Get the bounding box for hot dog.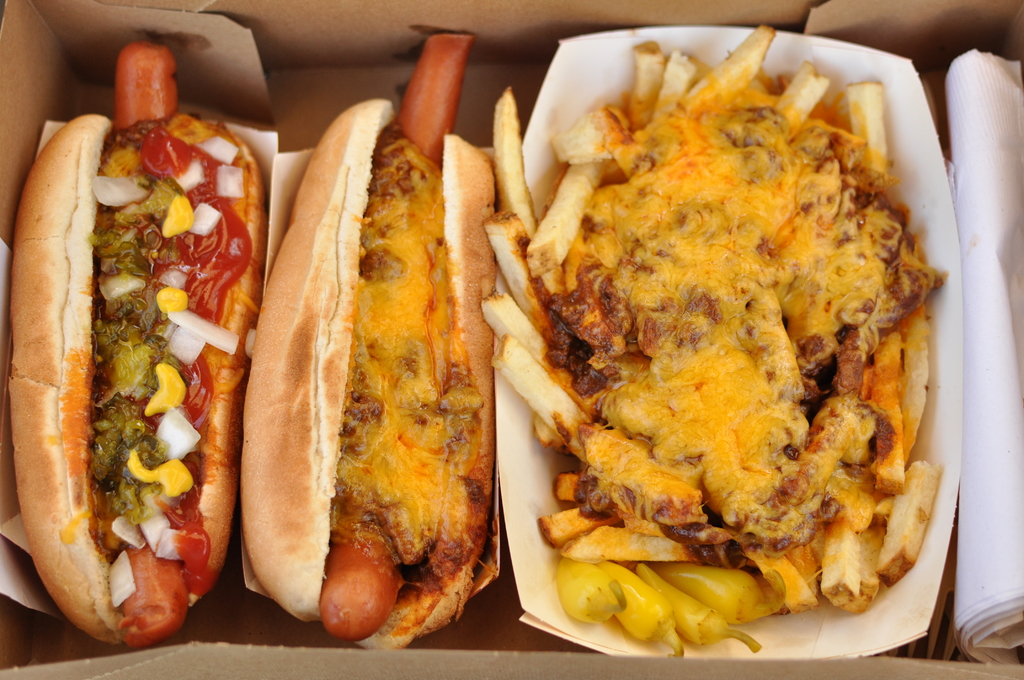
rect(6, 40, 269, 653).
